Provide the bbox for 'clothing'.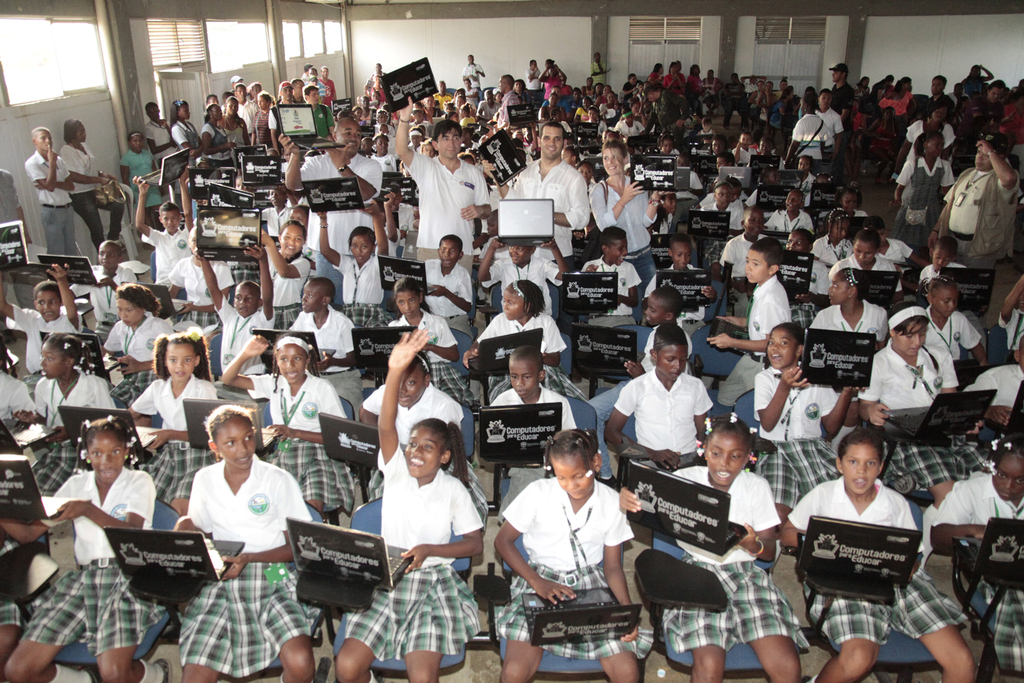
[x1=389, y1=305, x2=483, y2=409].
